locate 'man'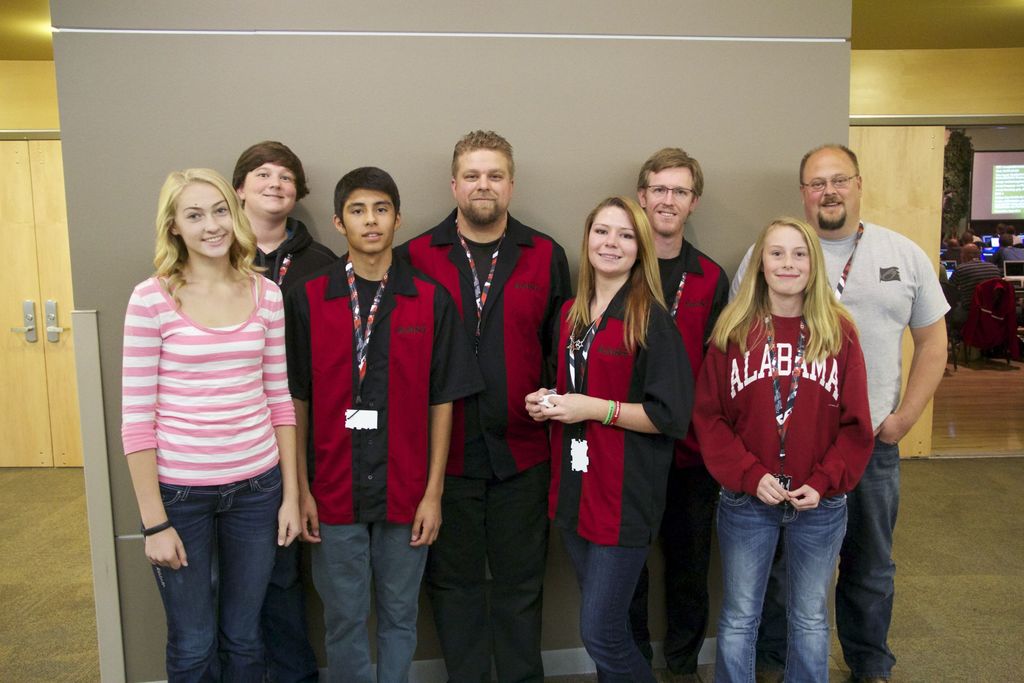
pyautogui.locateOnScreen(623, 147, 727, 682)
